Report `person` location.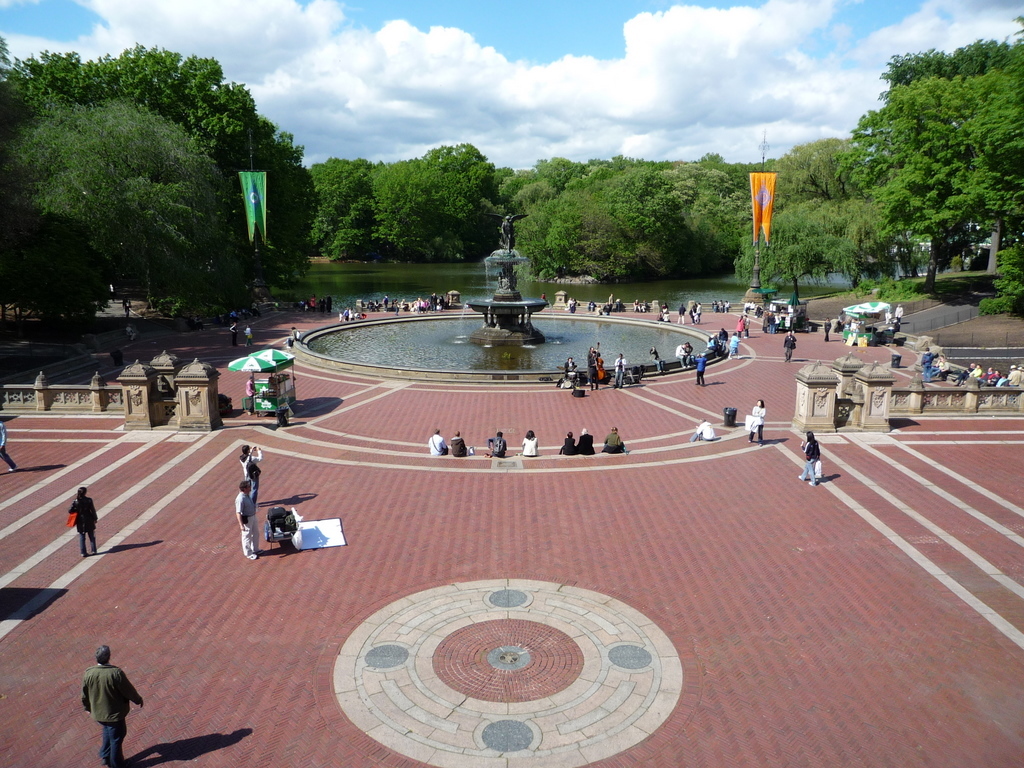
Report: Rect(451, 429, 463, 456).
